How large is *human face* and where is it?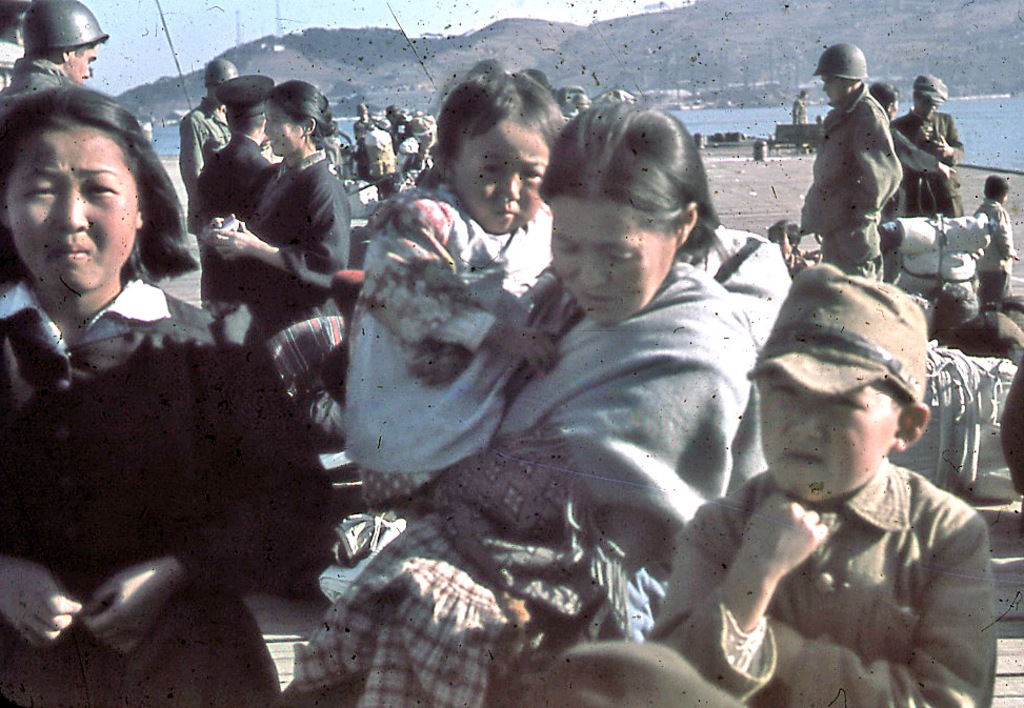
Bounding box: [450, 120, 549, 228].
